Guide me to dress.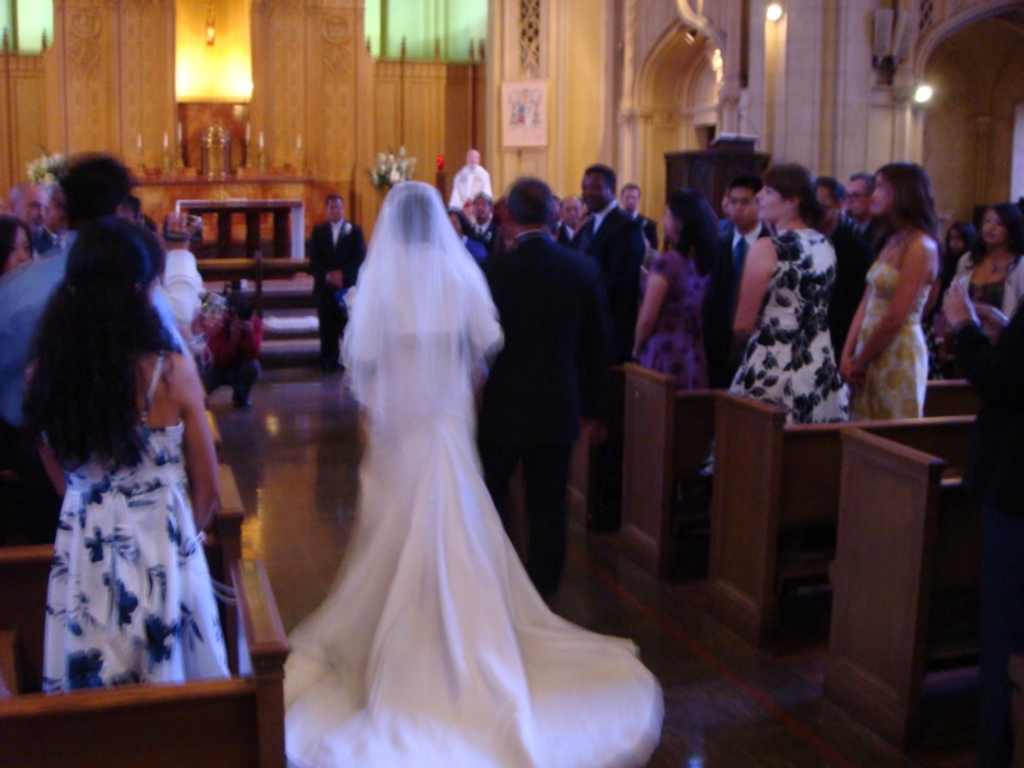
Guidance: <region>45, 346, 233, 695</region>.
